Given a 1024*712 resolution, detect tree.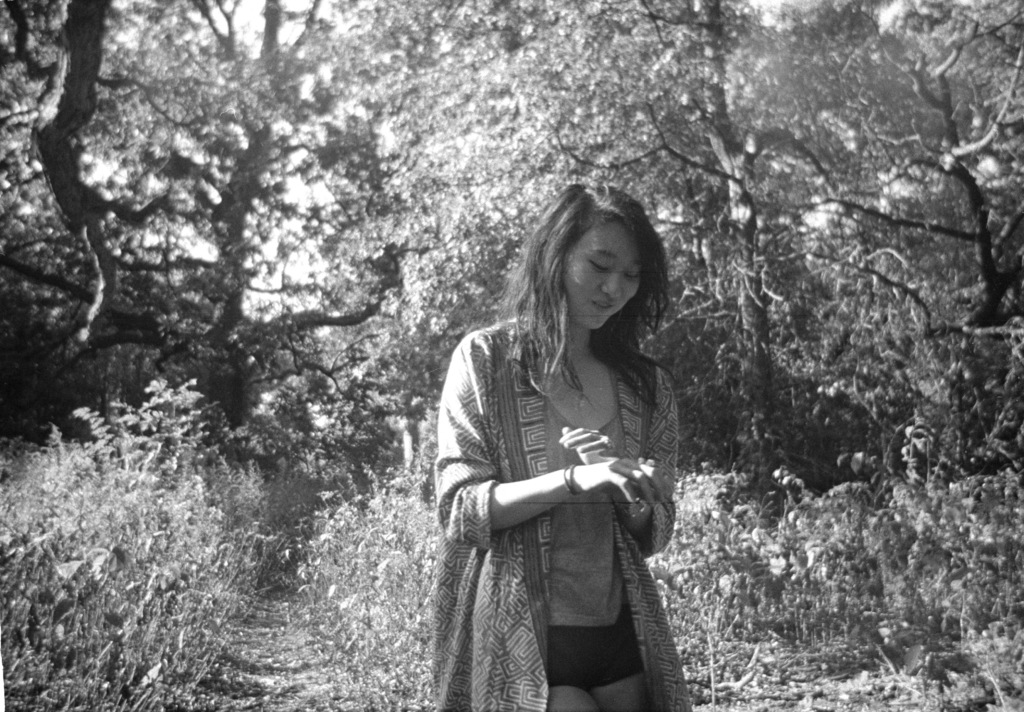
<bbox>0, 0, 436, 438</bbox>.
